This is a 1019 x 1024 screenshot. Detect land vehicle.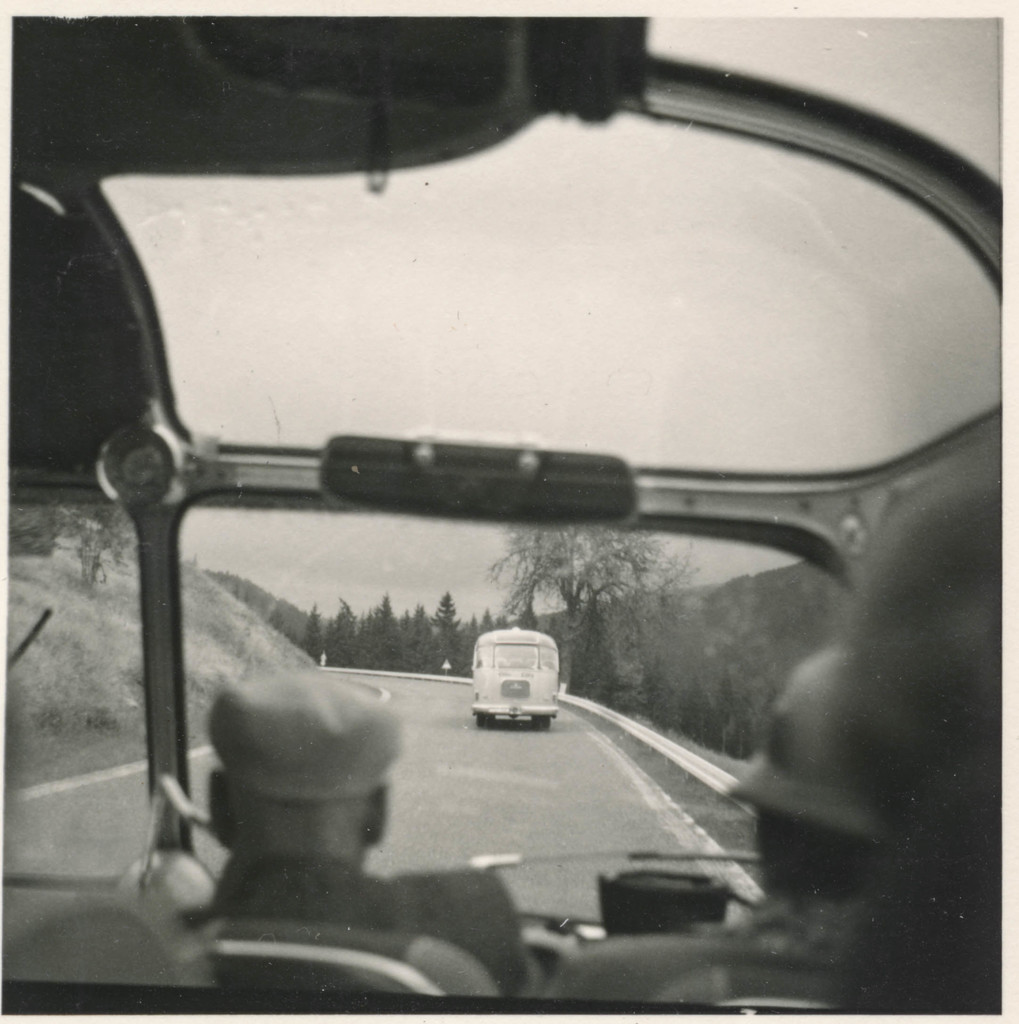
select_region(467, 623, 563, 732).
